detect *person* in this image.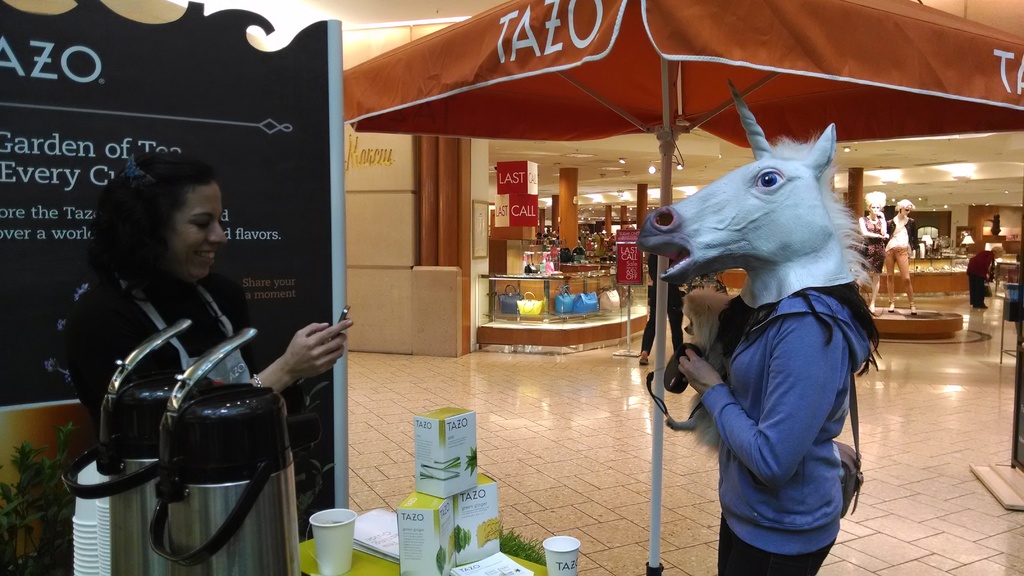
Detection: 856,189,888,288.
